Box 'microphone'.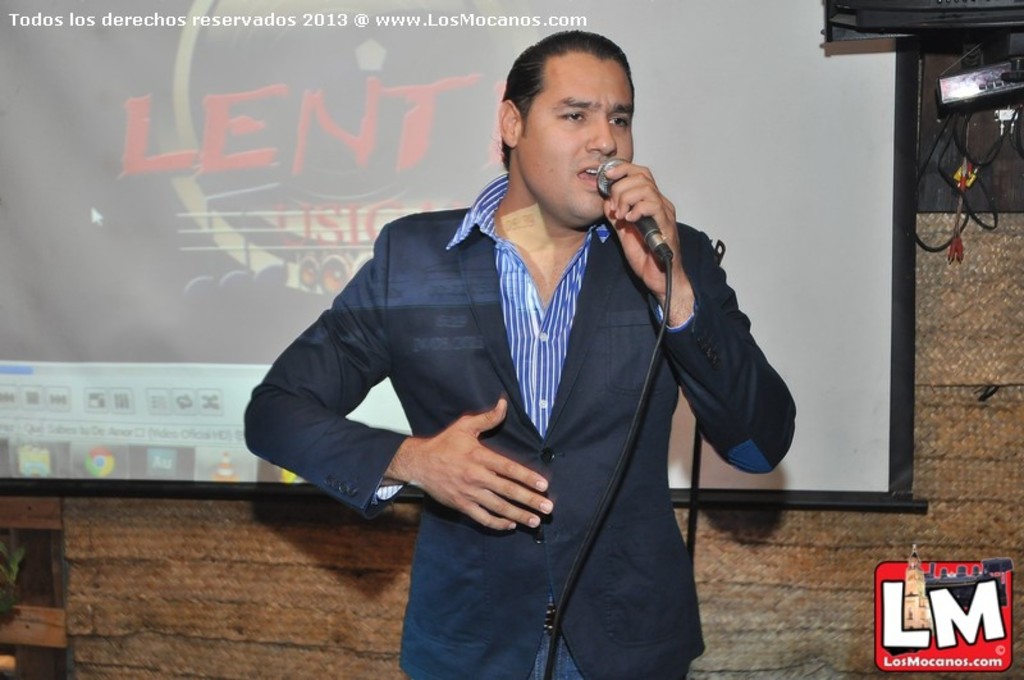
bbox(591, 150, 675, 269).
